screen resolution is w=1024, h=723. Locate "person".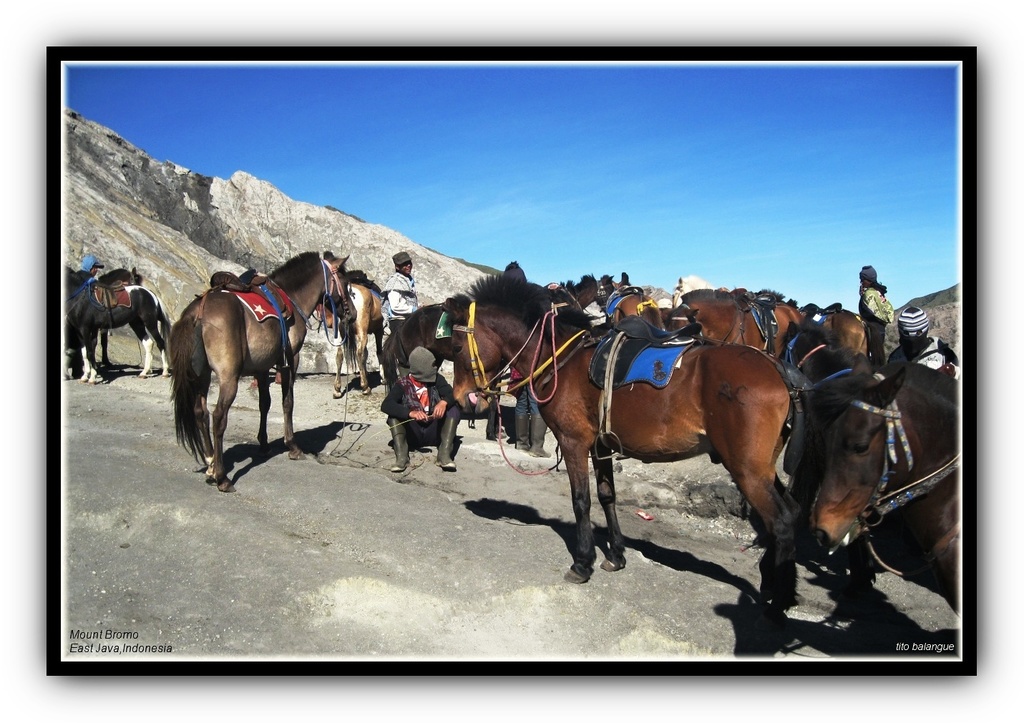
rect(509, 355, 551, 461).
